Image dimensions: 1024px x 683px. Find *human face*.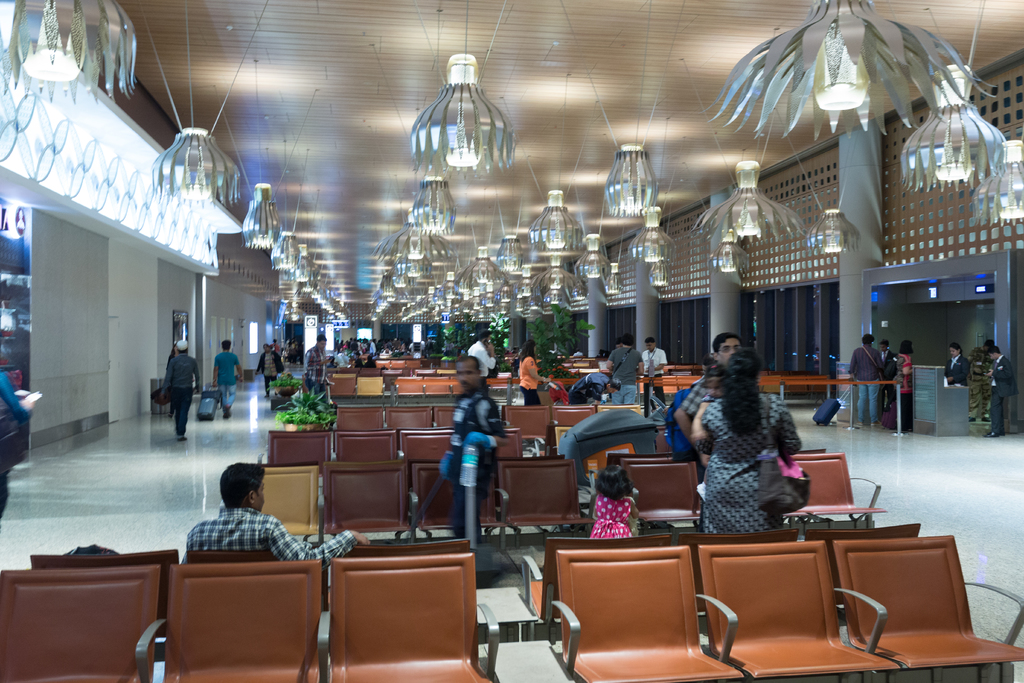
pyautogui.locateOnScreen(253, 482, 264, 509).
